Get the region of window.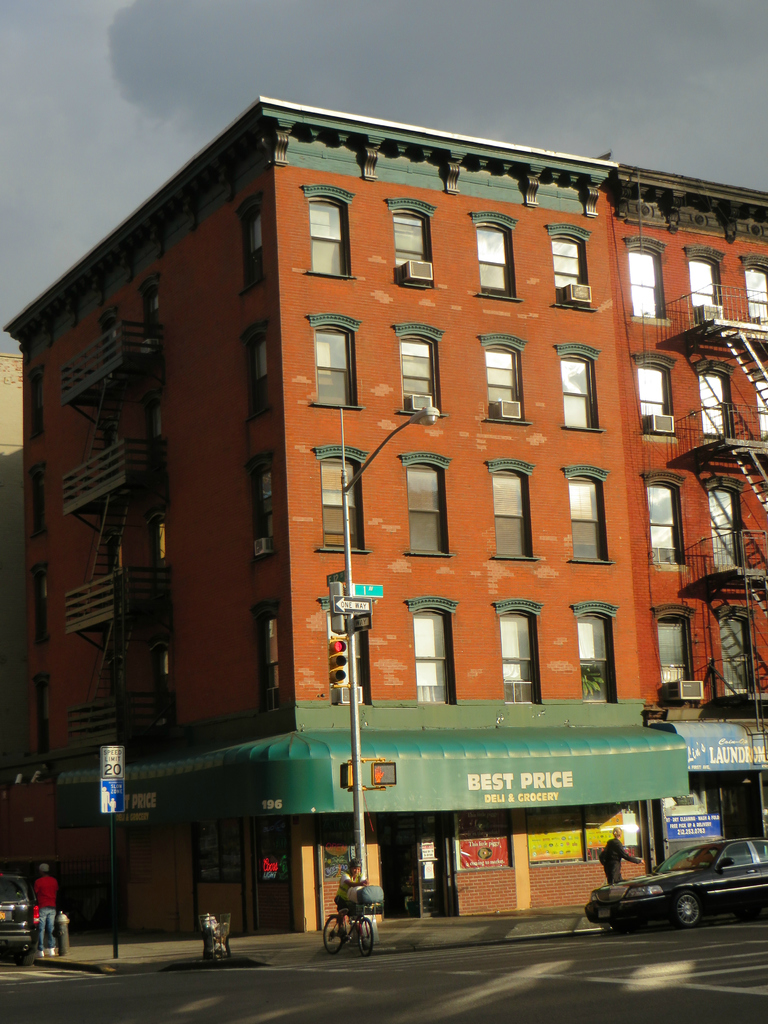
BBox(629, 241, 669, 323).
